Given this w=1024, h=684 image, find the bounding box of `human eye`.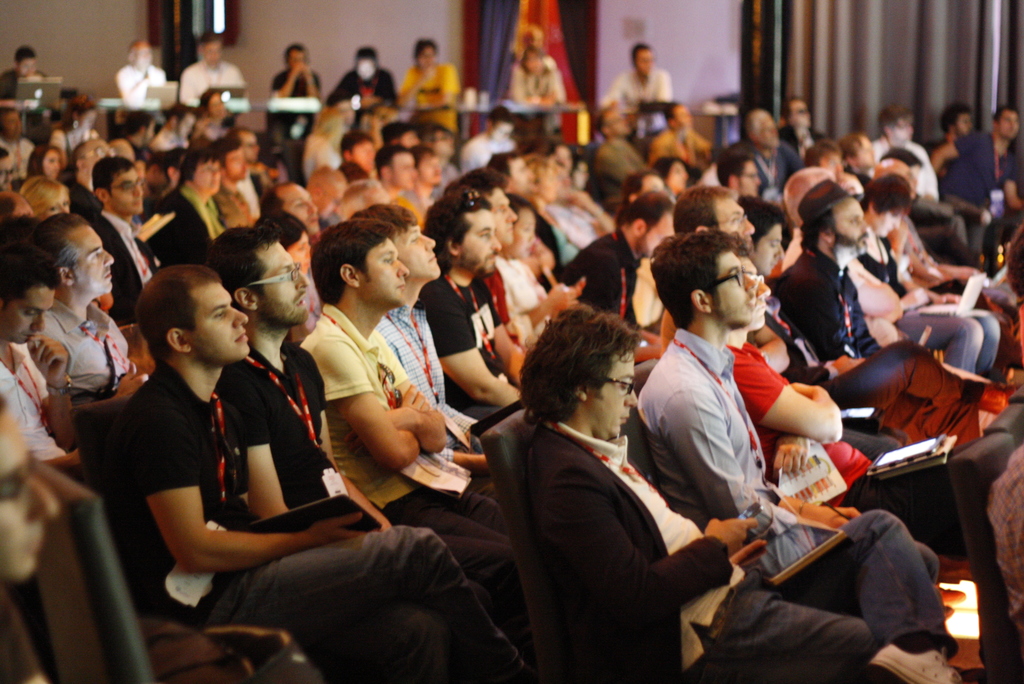
{"left": 477, "top": 229, "right": 493, "bottom": 240}.
